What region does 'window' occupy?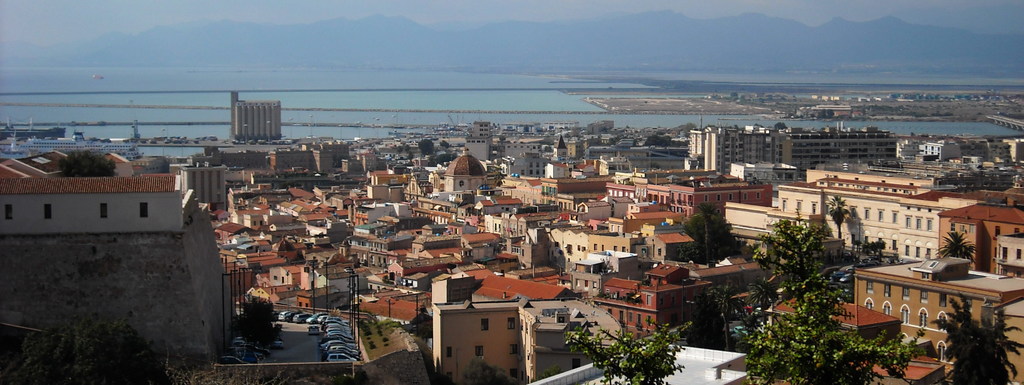
(479, 346, 484, 354).
